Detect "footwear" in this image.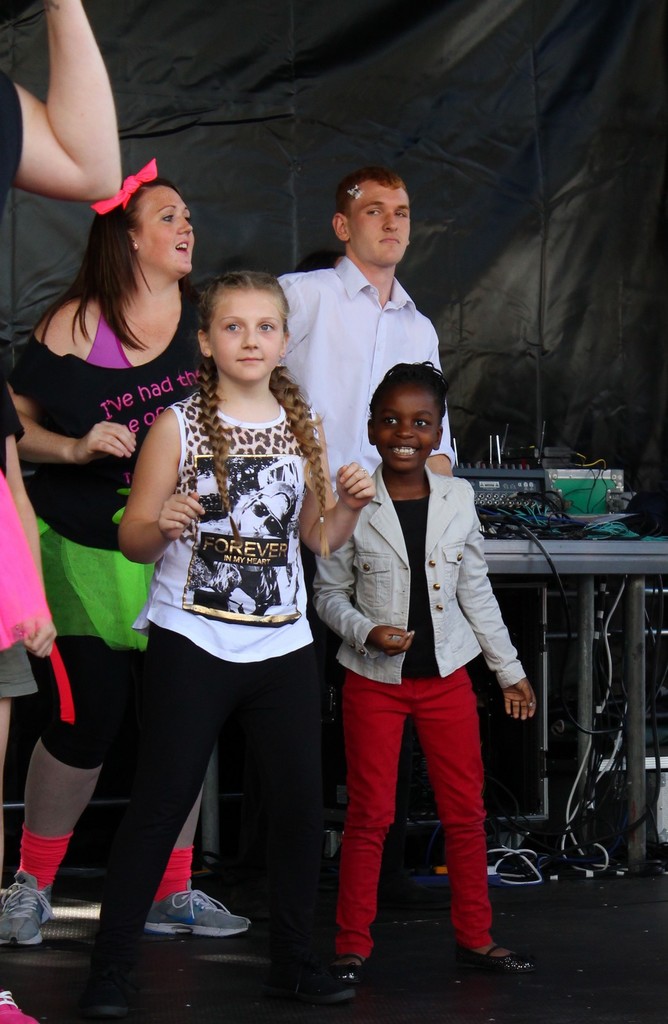
Detection: 317 958 370 1007.
